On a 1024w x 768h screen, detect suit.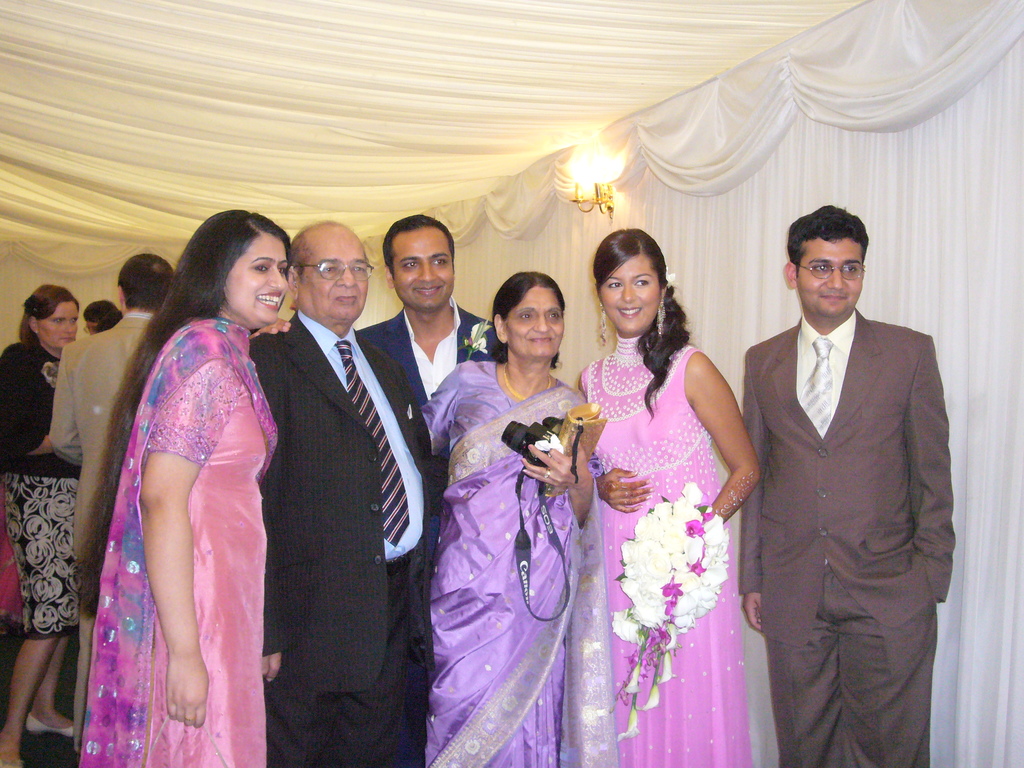
<bbox>260, 308, 443, 767</bbox>.
